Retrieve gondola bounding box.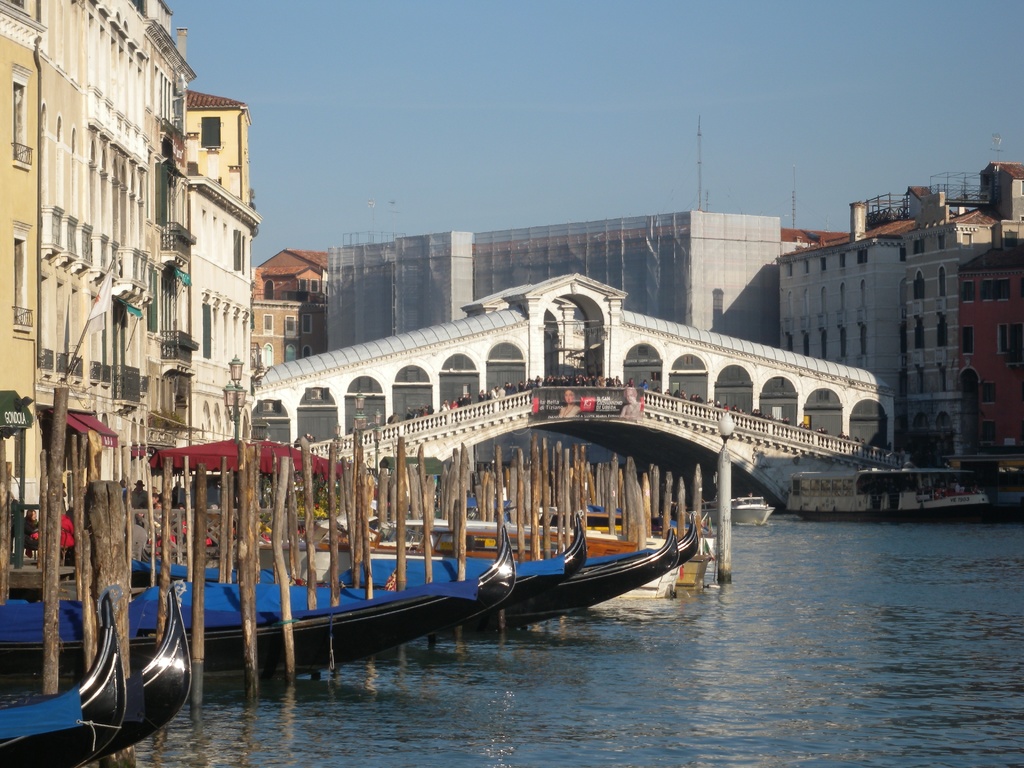
Bounding box: (548,516,680,626).
